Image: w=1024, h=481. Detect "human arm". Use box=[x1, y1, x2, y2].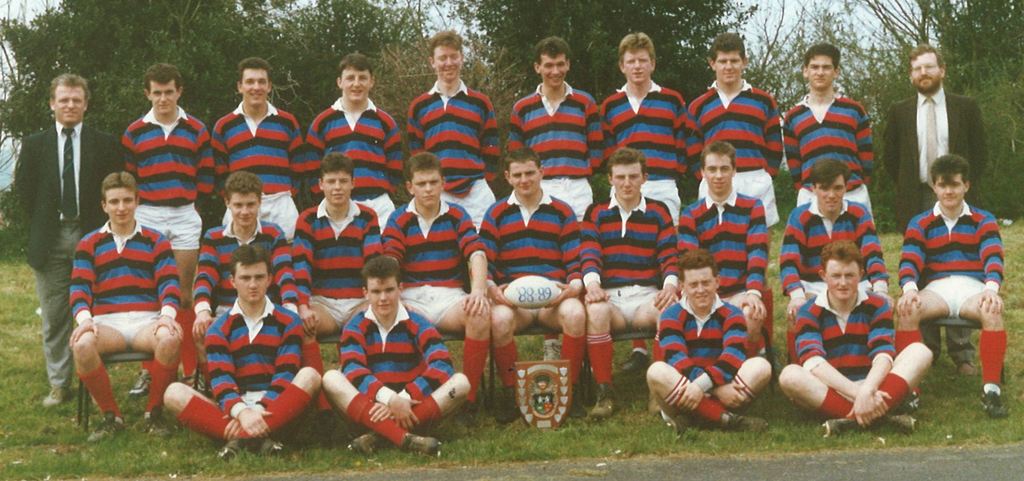
box=[291, 208, 320, 333].
